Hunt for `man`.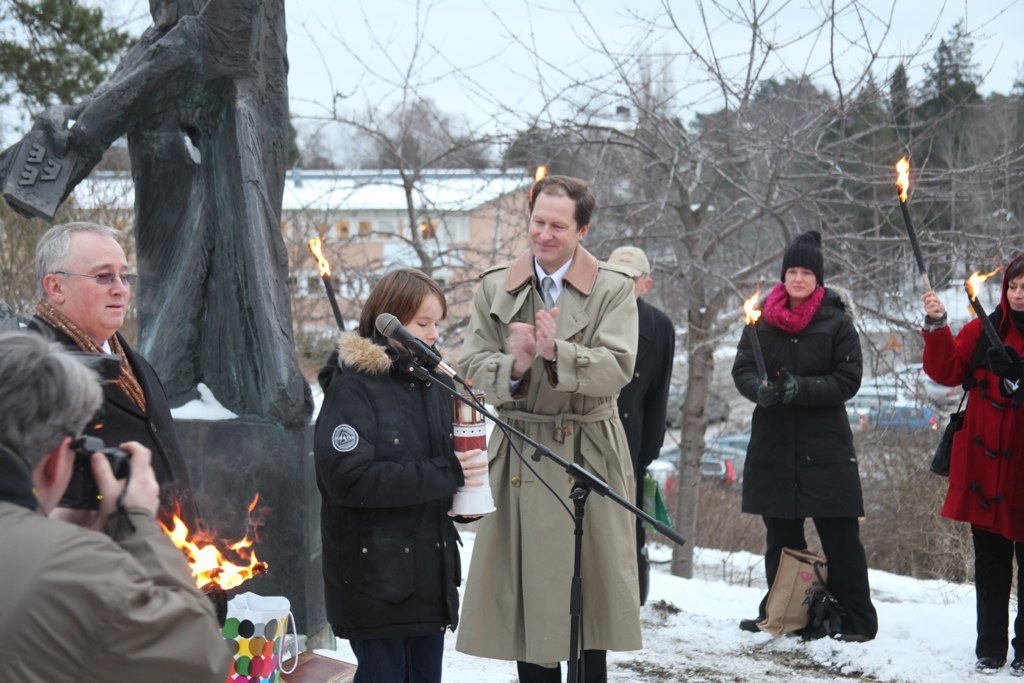
Hunted down at l=457, t=185, r=664, b=672.
